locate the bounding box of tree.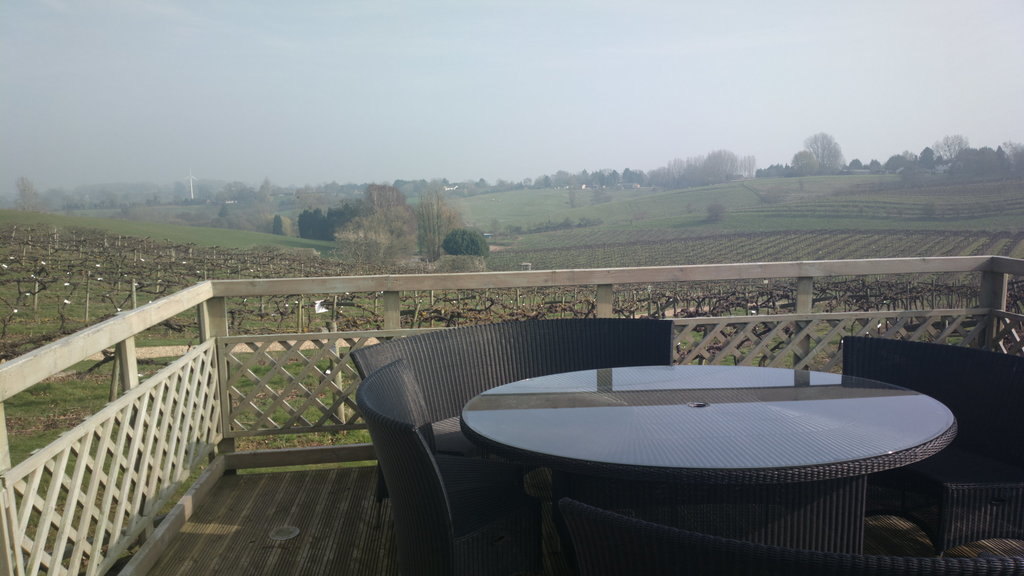
Bounding box: 567, 180, 580, 211.
